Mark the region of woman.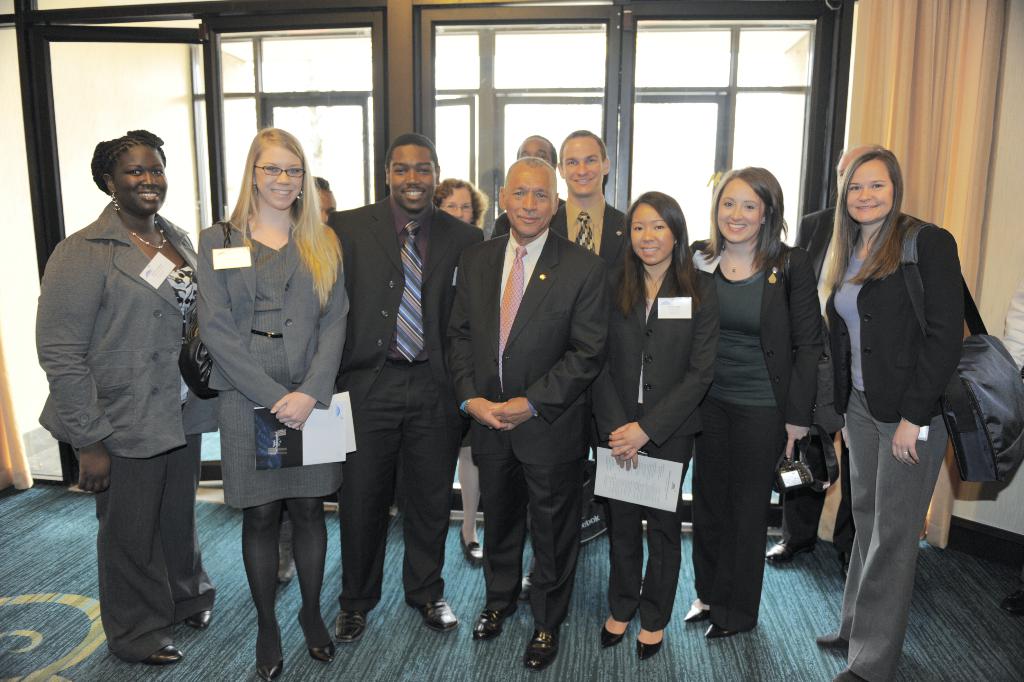
Region: 692:163:825:653.
